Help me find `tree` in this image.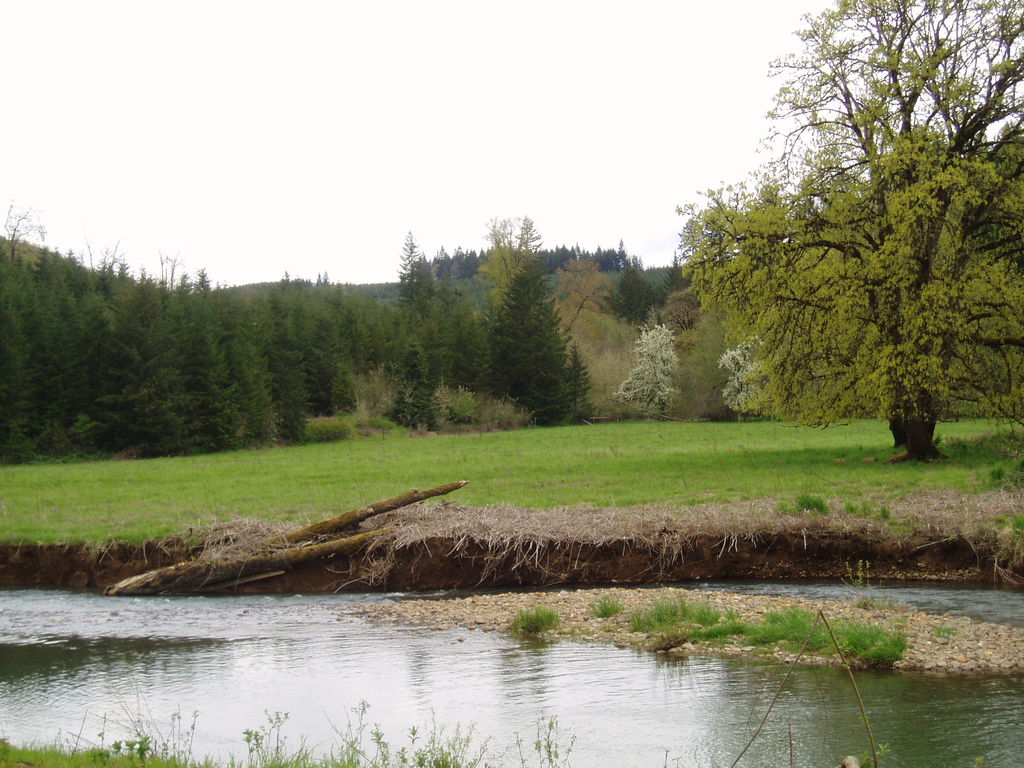
Found it: <region>674, 0, 1023, 460</region>.
